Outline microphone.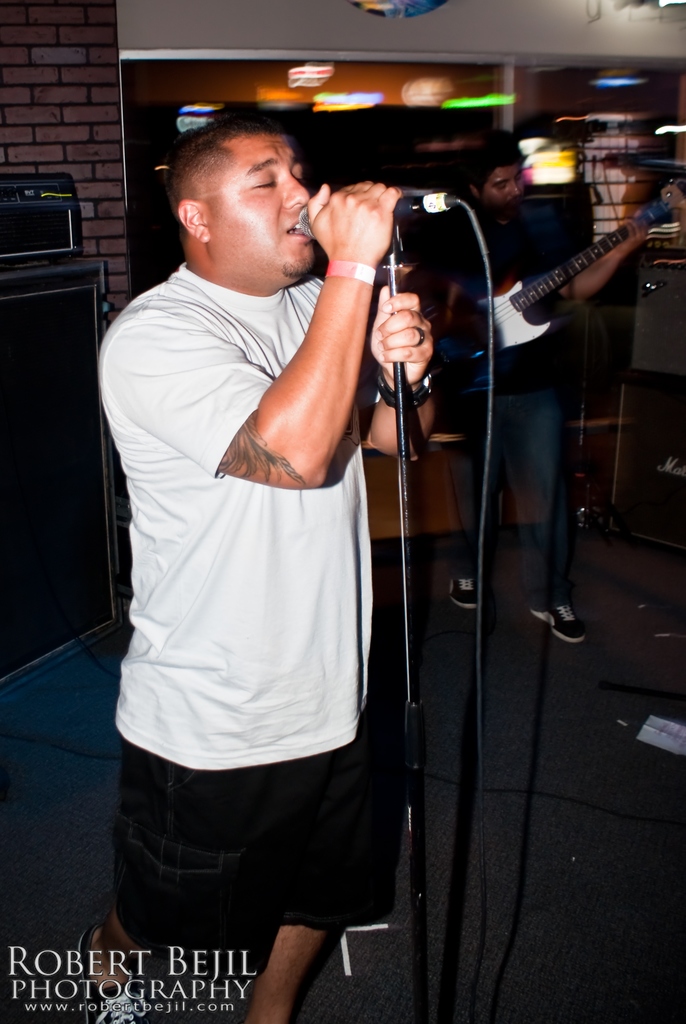
Outline: 298 189 449 238.
